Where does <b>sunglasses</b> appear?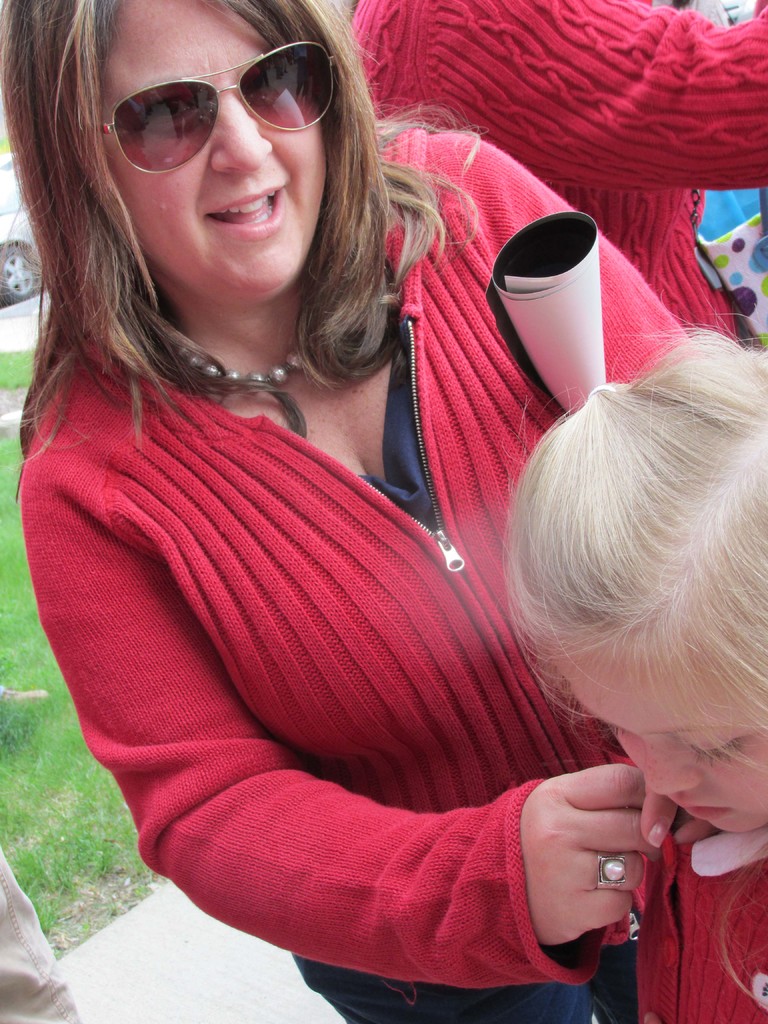
Appears at left=100, top=37, right=337, bottom=175.
